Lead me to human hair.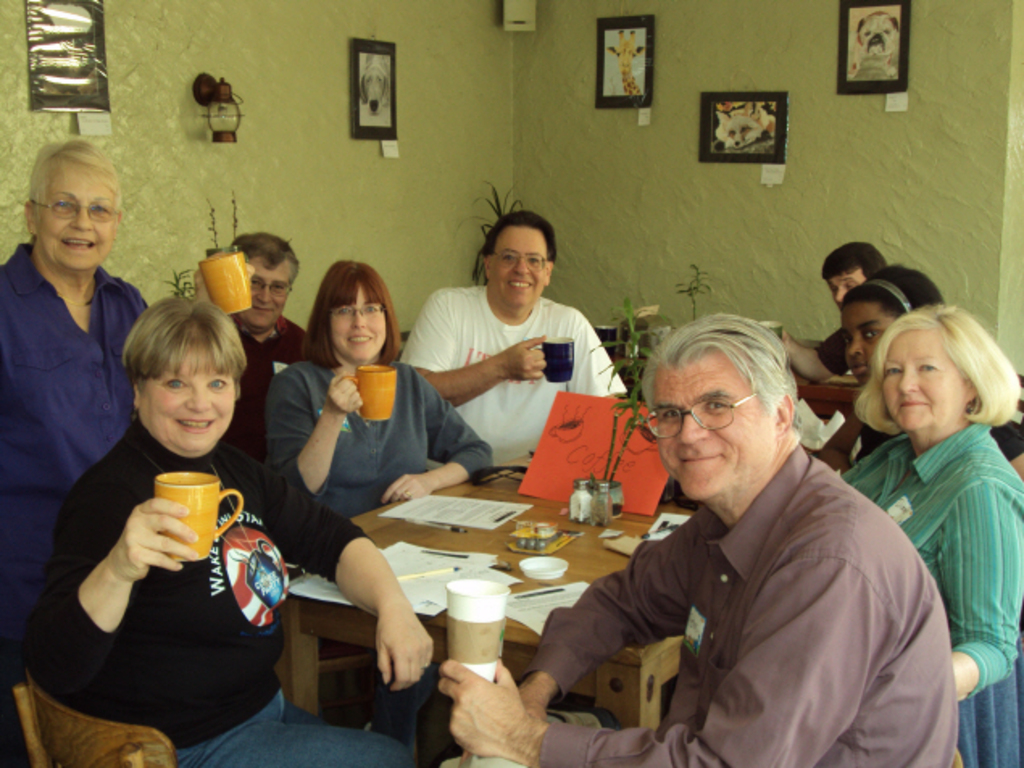
Lead to (295,258,387,373).
